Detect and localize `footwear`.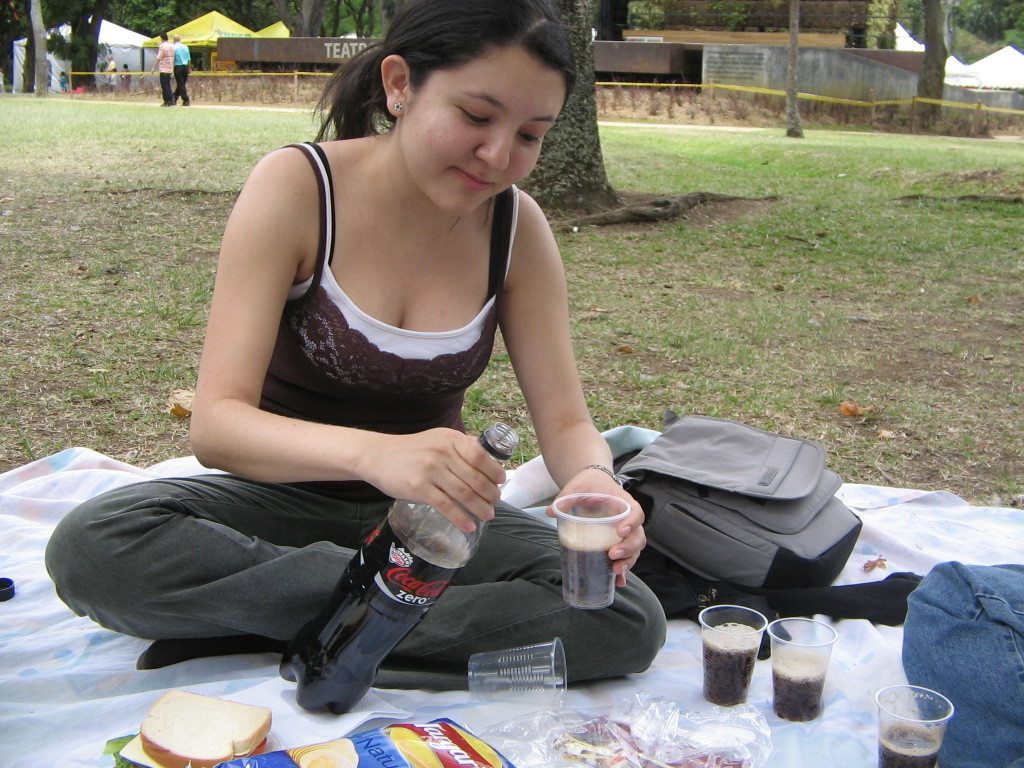
Localized at 181 103 189 106.
